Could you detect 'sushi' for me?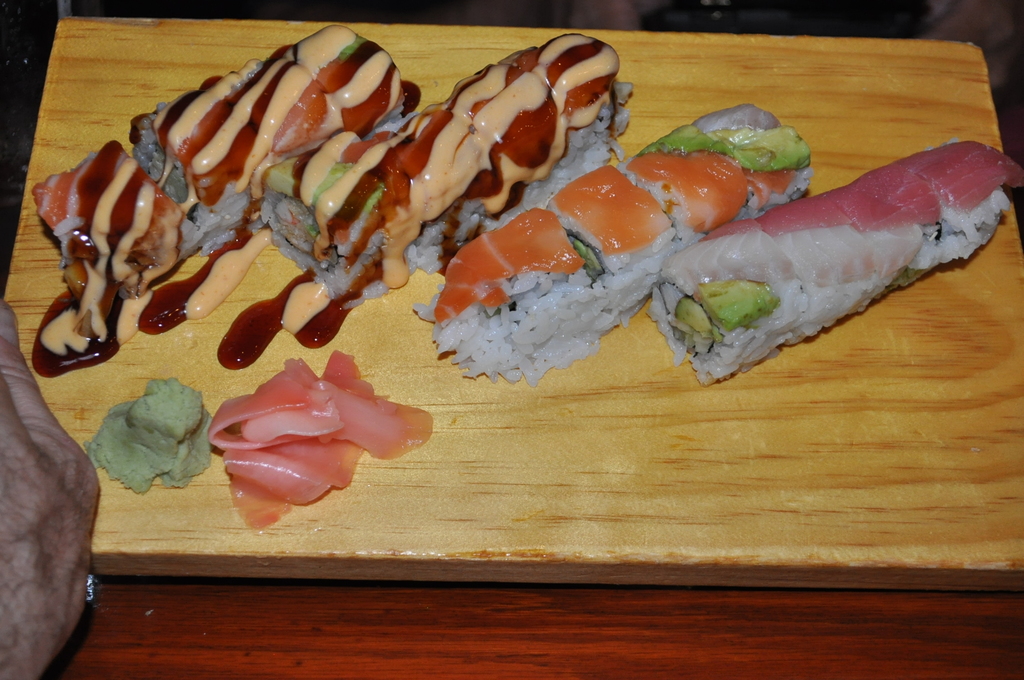
Detection result: 631:131:1010:377.
